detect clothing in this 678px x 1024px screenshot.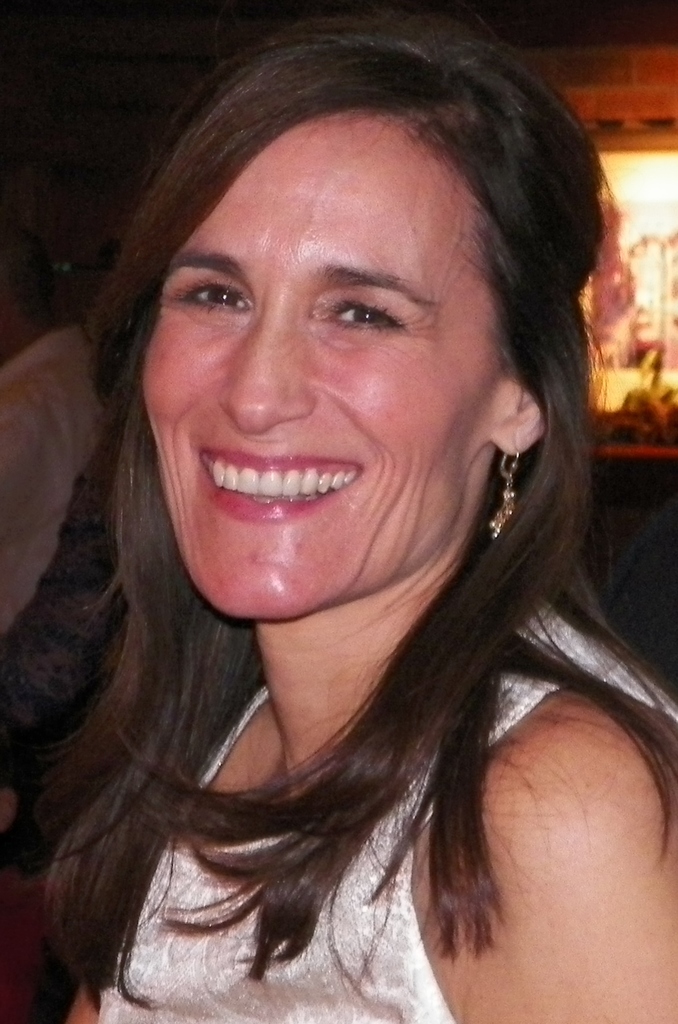
Detection: box(0, 319, 120, 641).
